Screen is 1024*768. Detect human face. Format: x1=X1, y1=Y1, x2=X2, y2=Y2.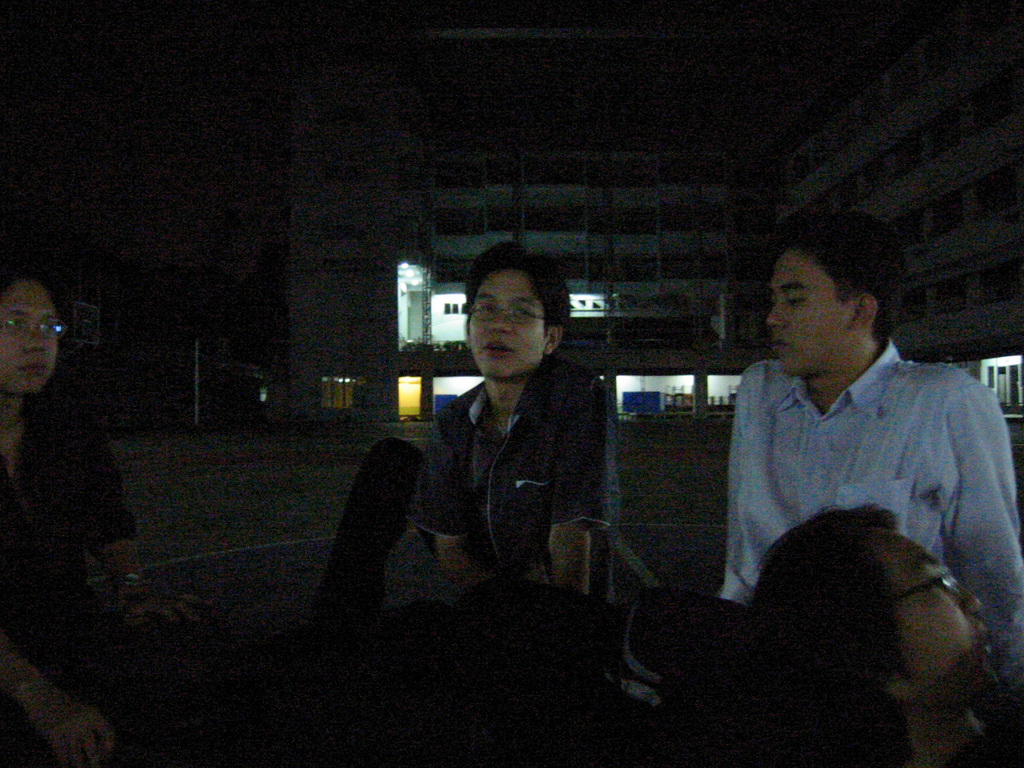
x1=771, y1=252, x2=855, y2=383.
